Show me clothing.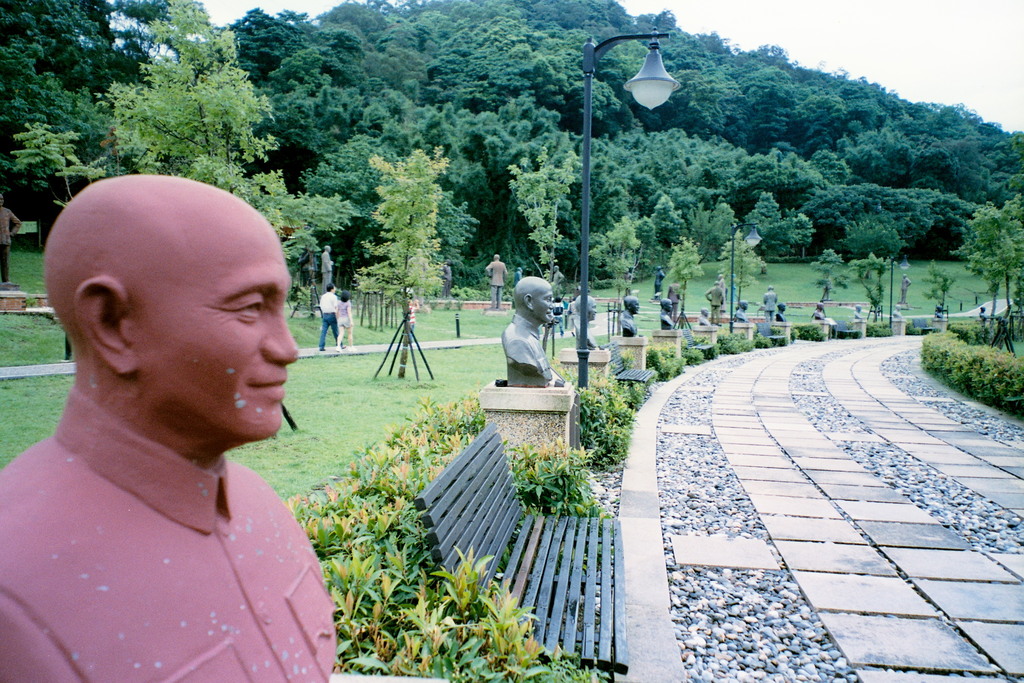
clothing is here: 337,302,349,330.
